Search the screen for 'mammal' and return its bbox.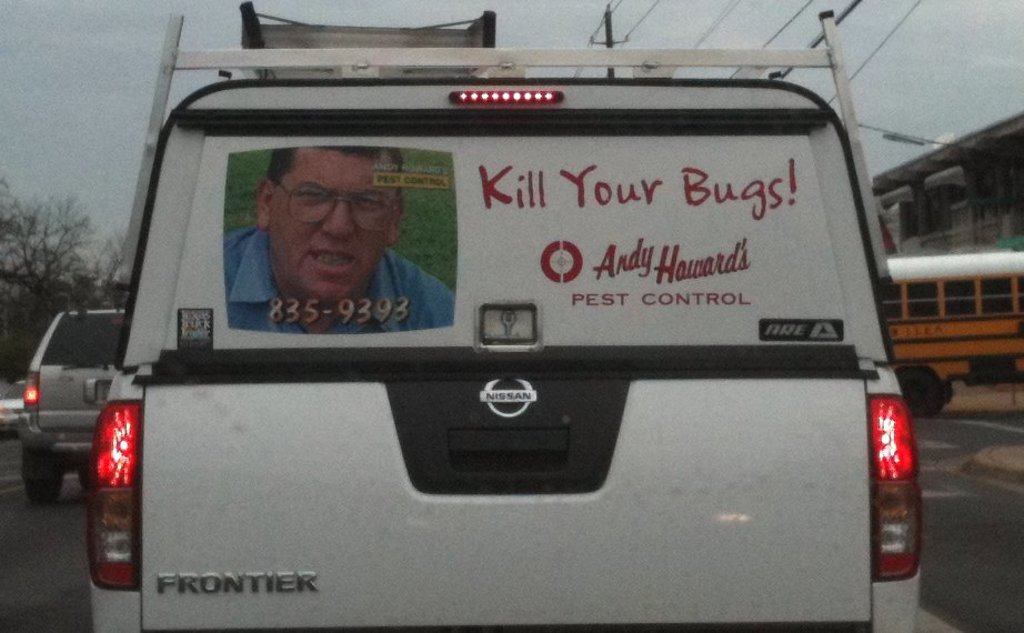
Found: box=[237, 140, 415, 303].
